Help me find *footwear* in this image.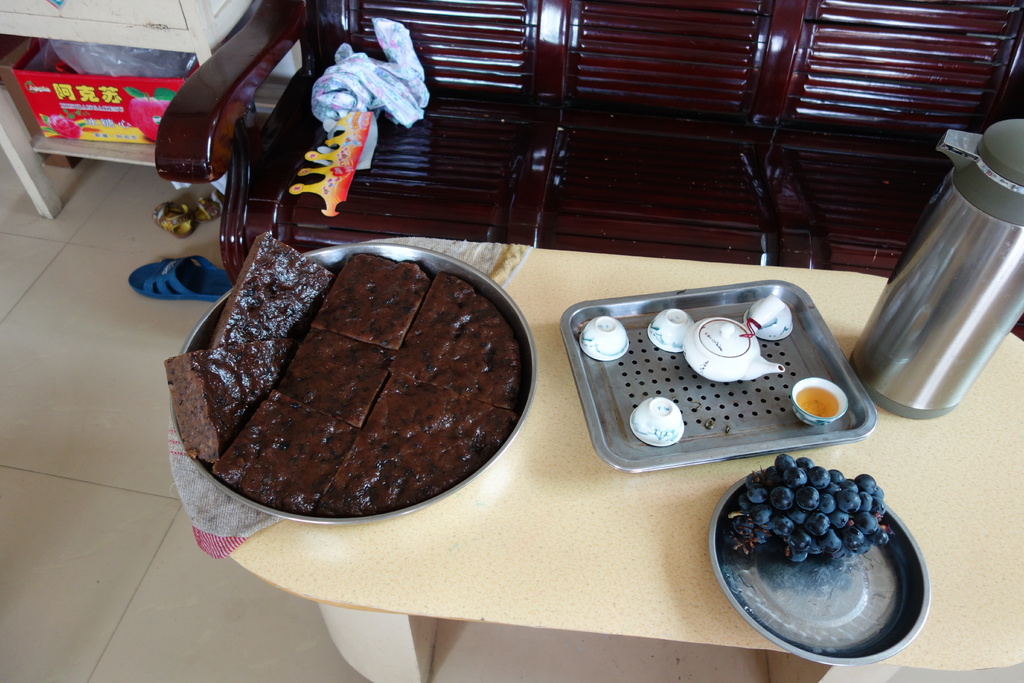
Found it: [x1=108, y1=242, x2=229, y2=305].
